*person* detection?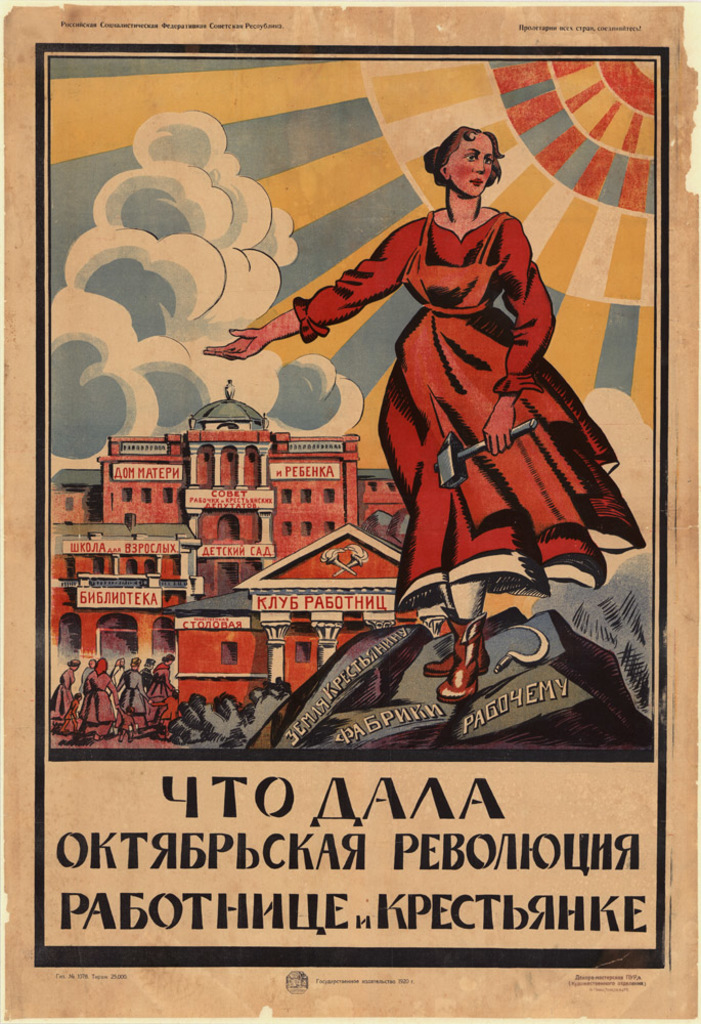
77,667,128,730
